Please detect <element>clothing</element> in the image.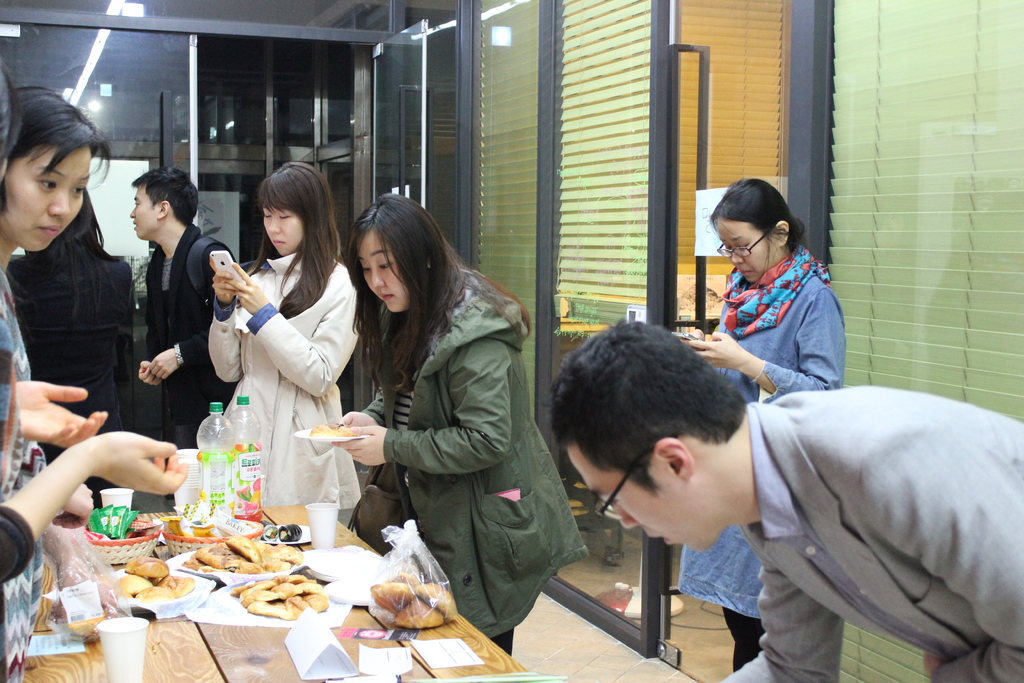
<box>12,250,143,463</box>.
